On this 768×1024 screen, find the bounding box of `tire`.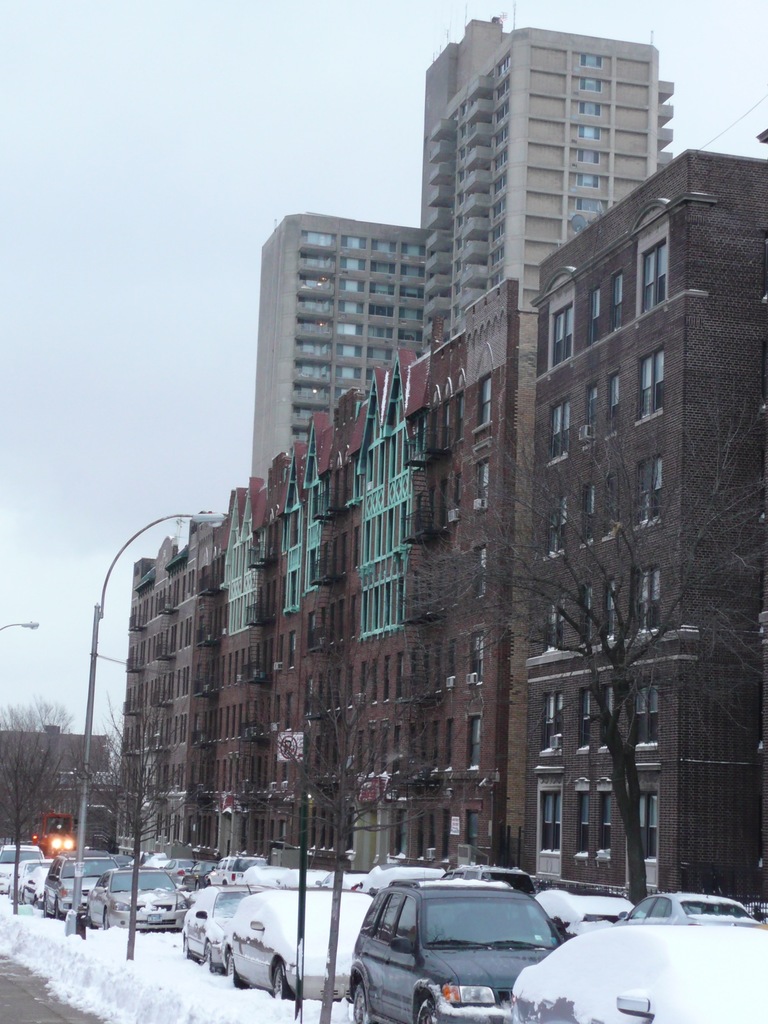
Bounding box: 38, 892, 45, 922.
